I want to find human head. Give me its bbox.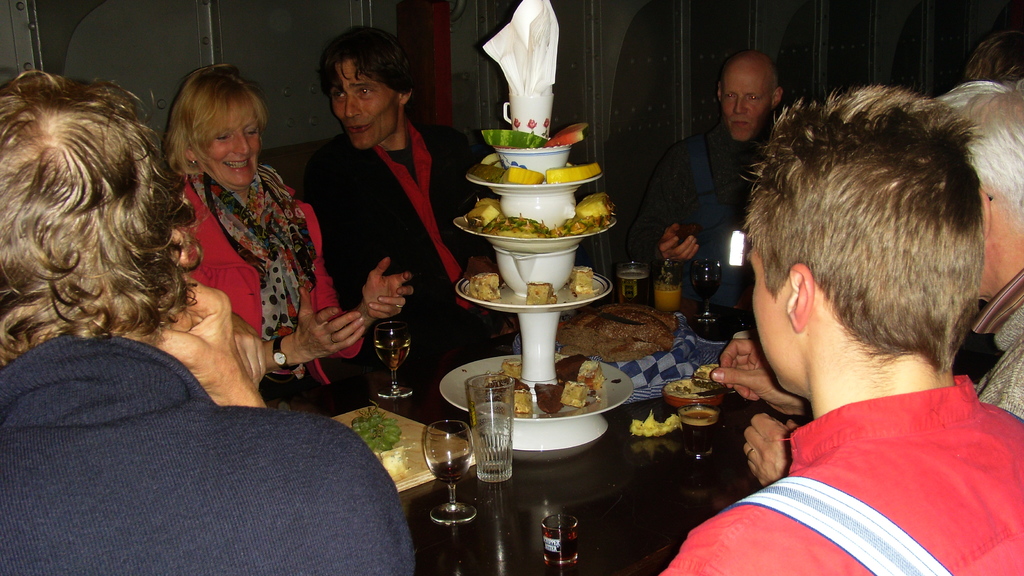
crop(714, 50, 785, 144).
